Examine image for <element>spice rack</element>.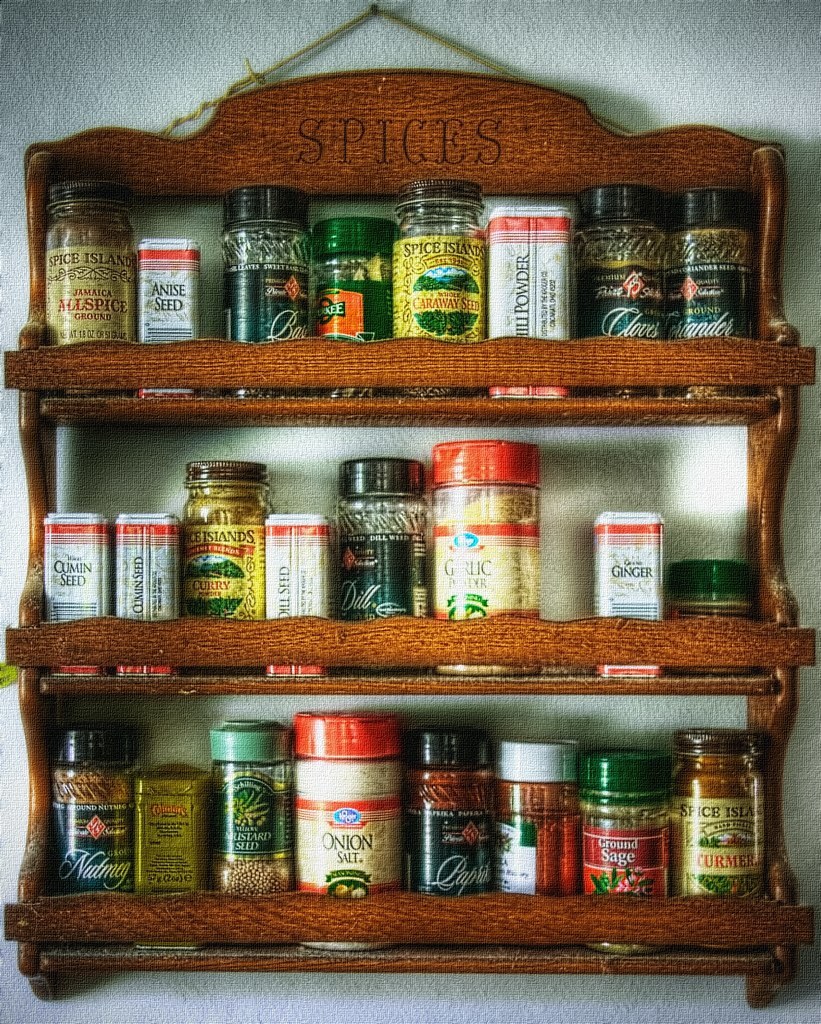
Examination result: (0, 391, 820, 695).
